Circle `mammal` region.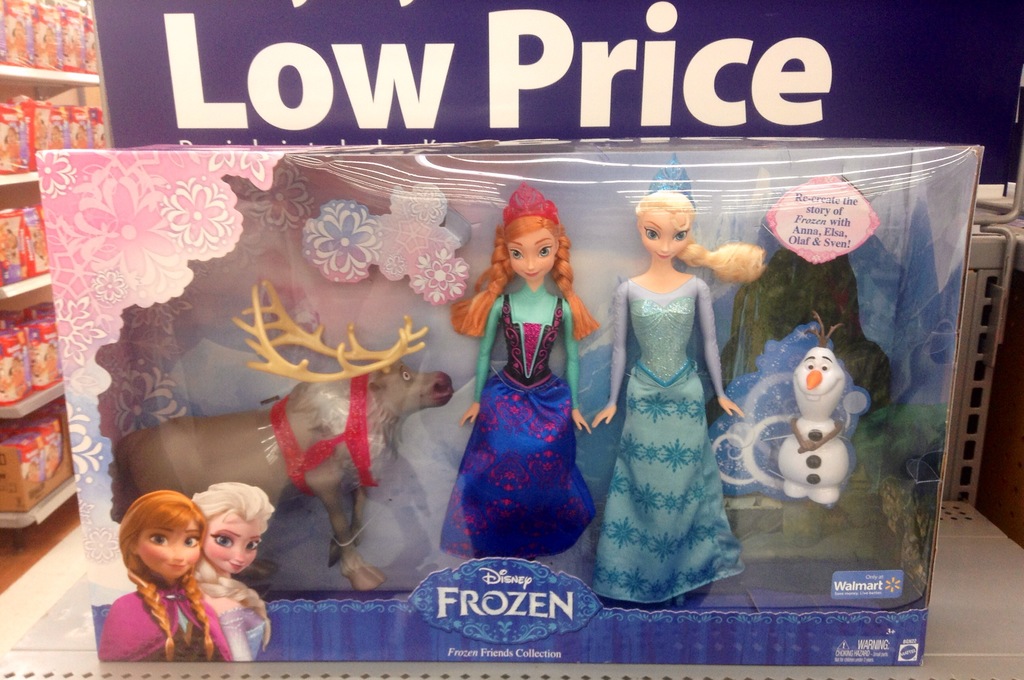
Region: pyautogui.locateOnScreen(35, 232, 42, 257).
